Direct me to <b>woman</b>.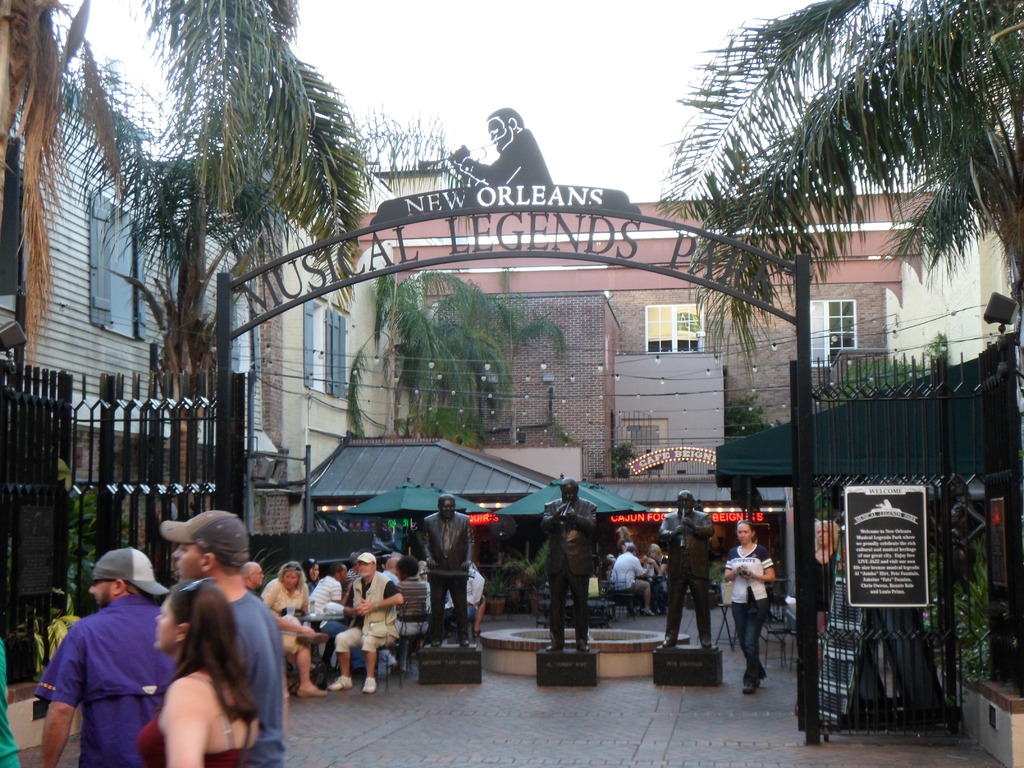
Direction: (left=301, top=559, right=321, bottom=591).
